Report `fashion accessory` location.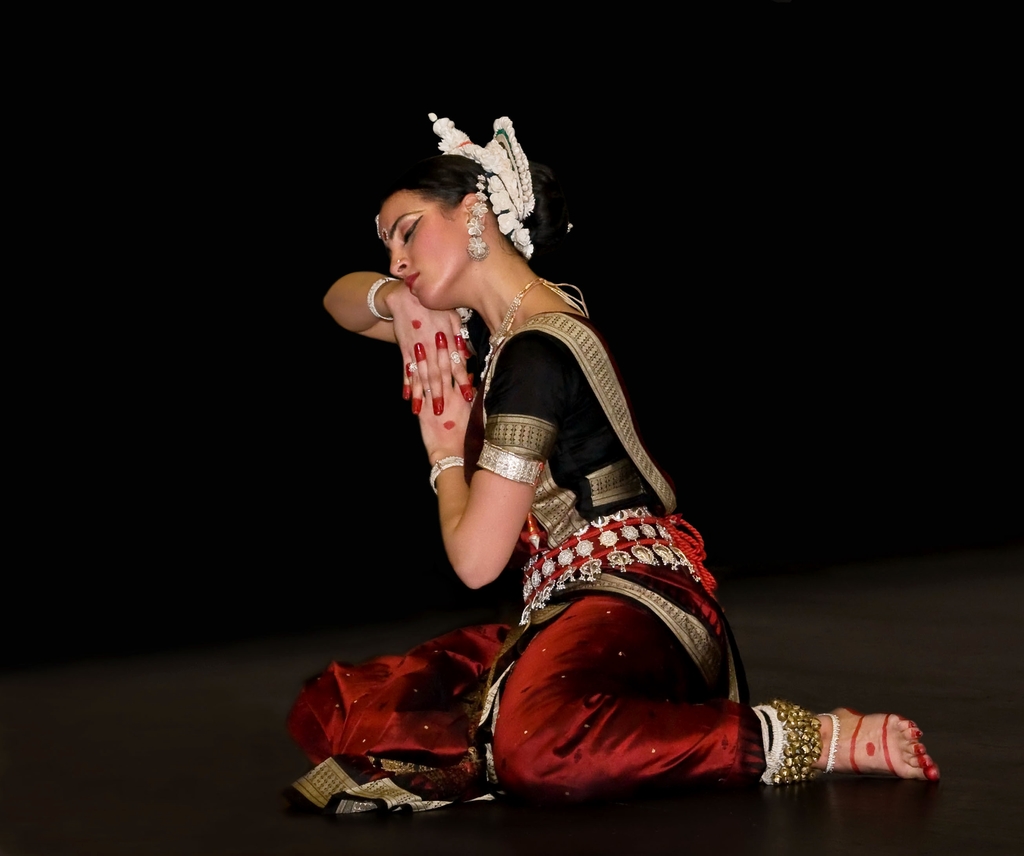
Report: bbox=(464, 171, 492, 262).
